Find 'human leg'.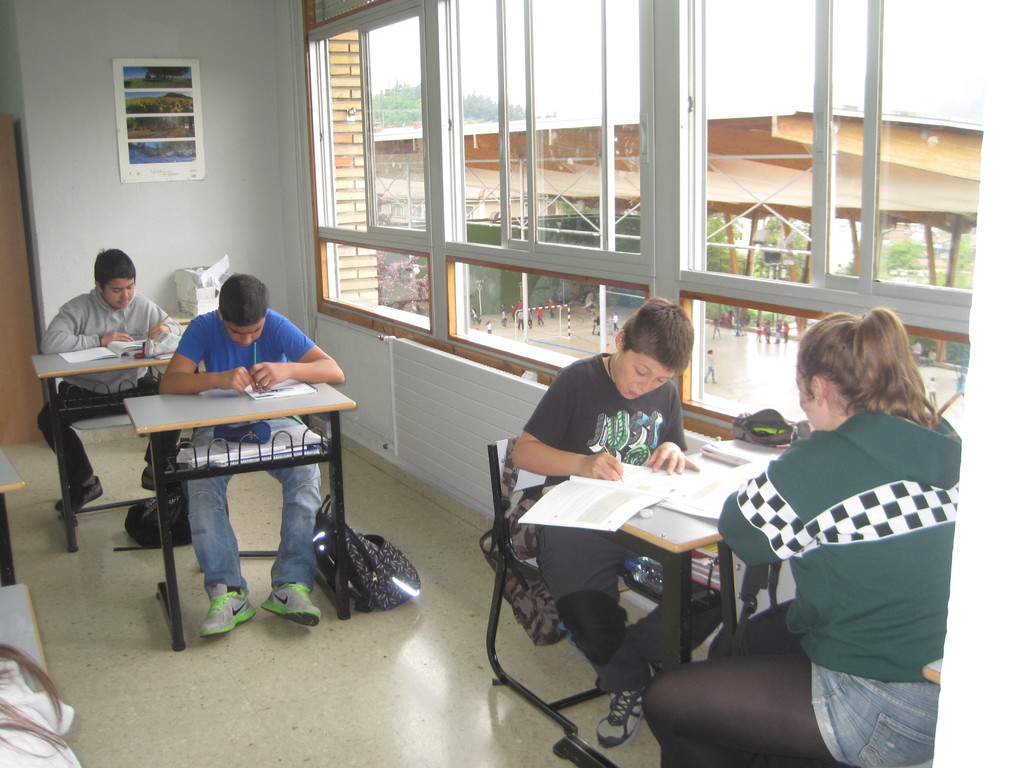
639 661 843 767.
